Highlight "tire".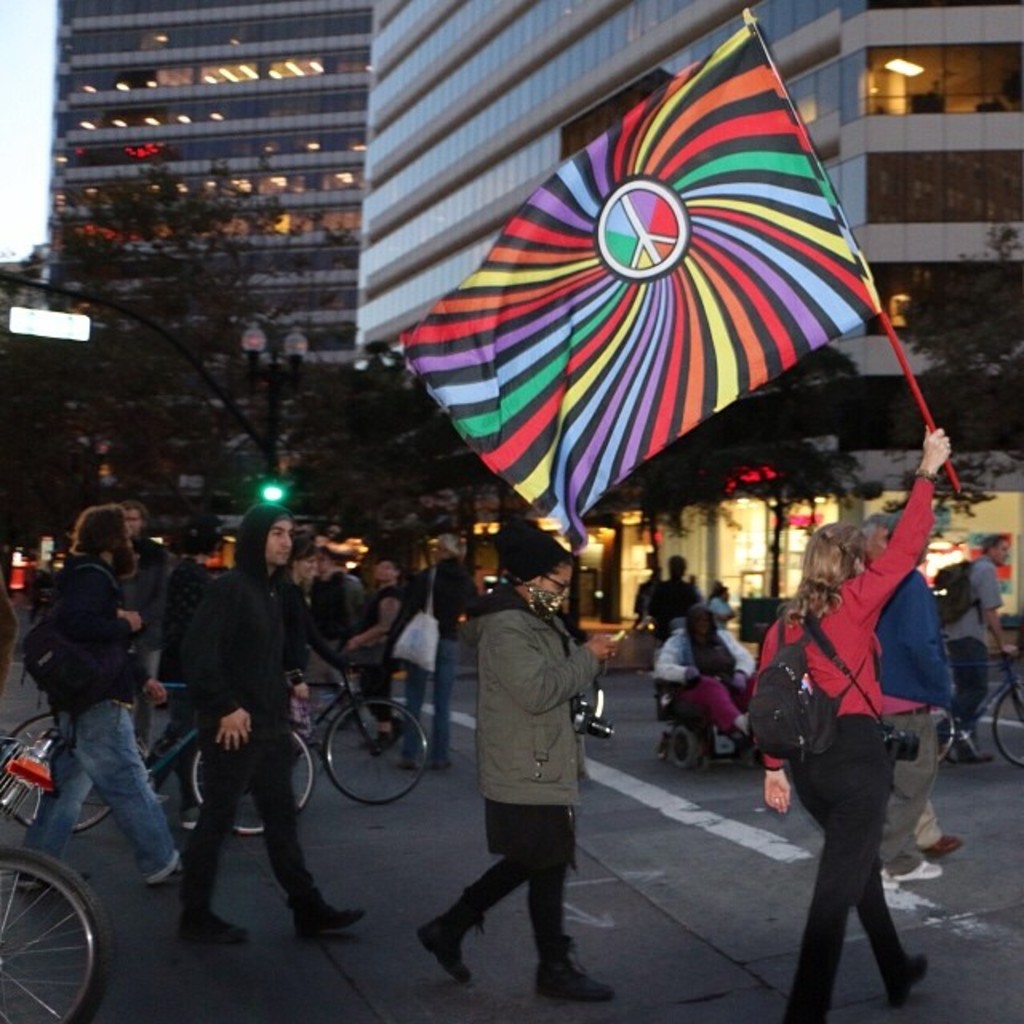
Highlighted region: {"x1": 0, "y1": 861, "x2": 96, "y2": 1008}.
